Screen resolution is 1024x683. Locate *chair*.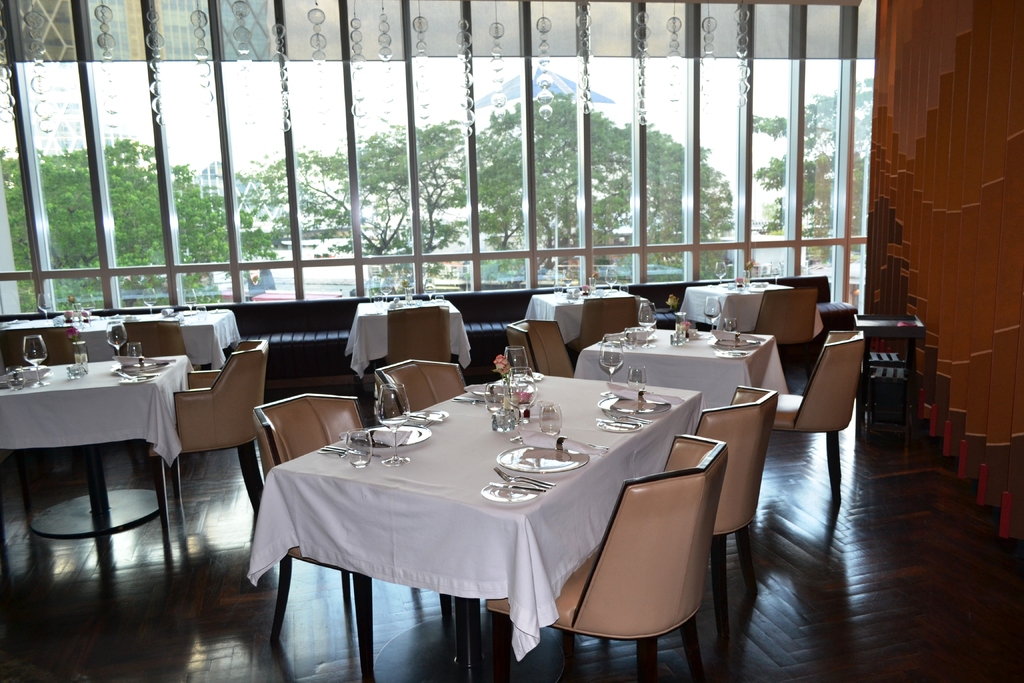
x1=116, y1=315, x2=190, y2=362.
